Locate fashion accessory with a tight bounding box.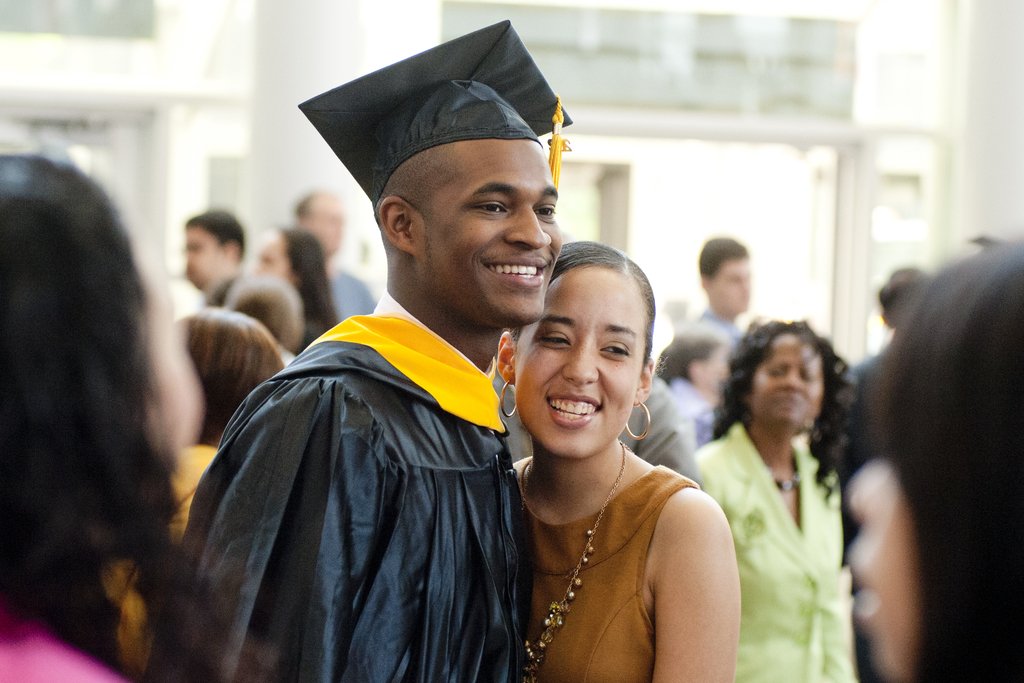
pyautogui.locateOnScreen(626, 393, 657, 441).
